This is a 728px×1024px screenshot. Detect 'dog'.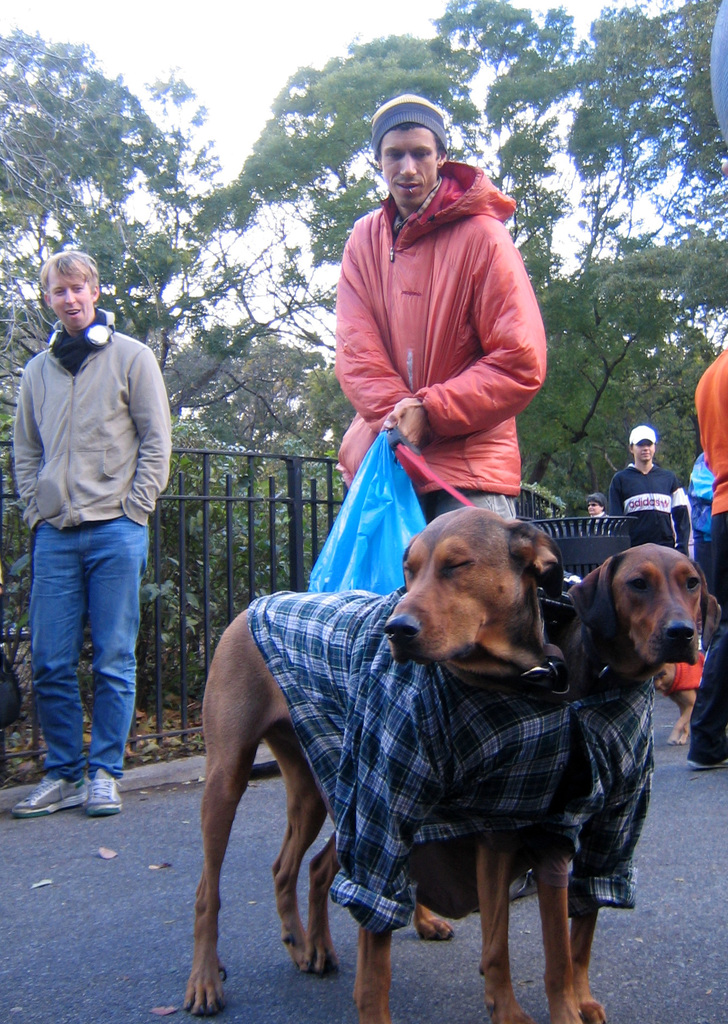
301,541,724,1023.
